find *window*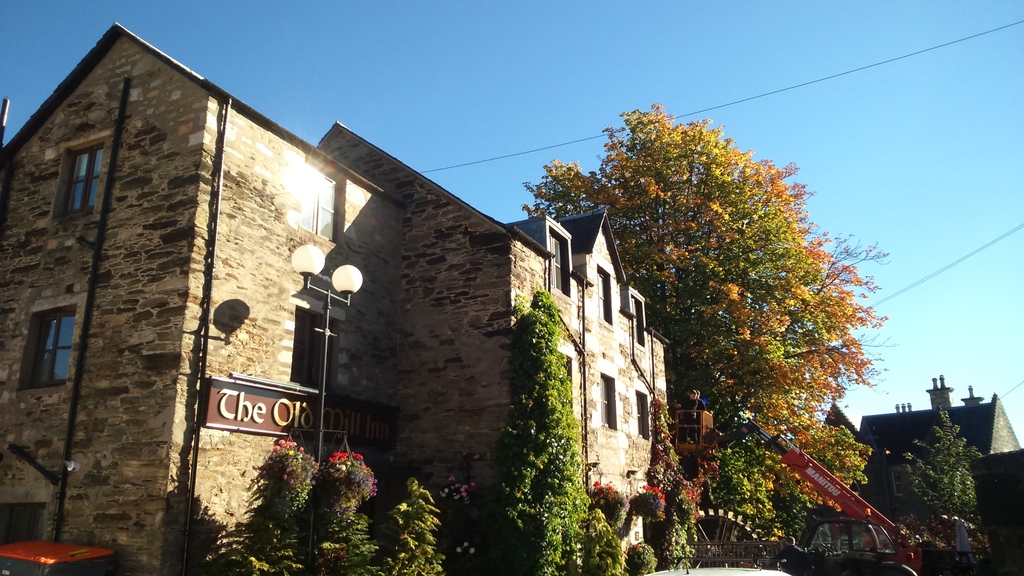
546:226:568:294
